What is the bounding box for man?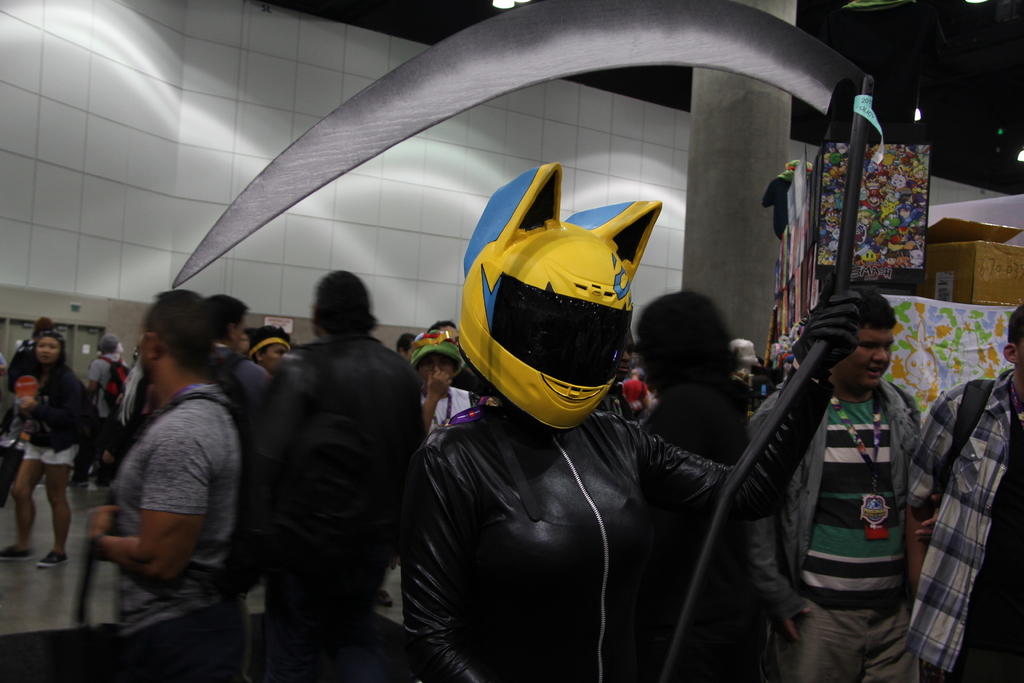
(x1=83, y1=334, x2=125, y2=479).
